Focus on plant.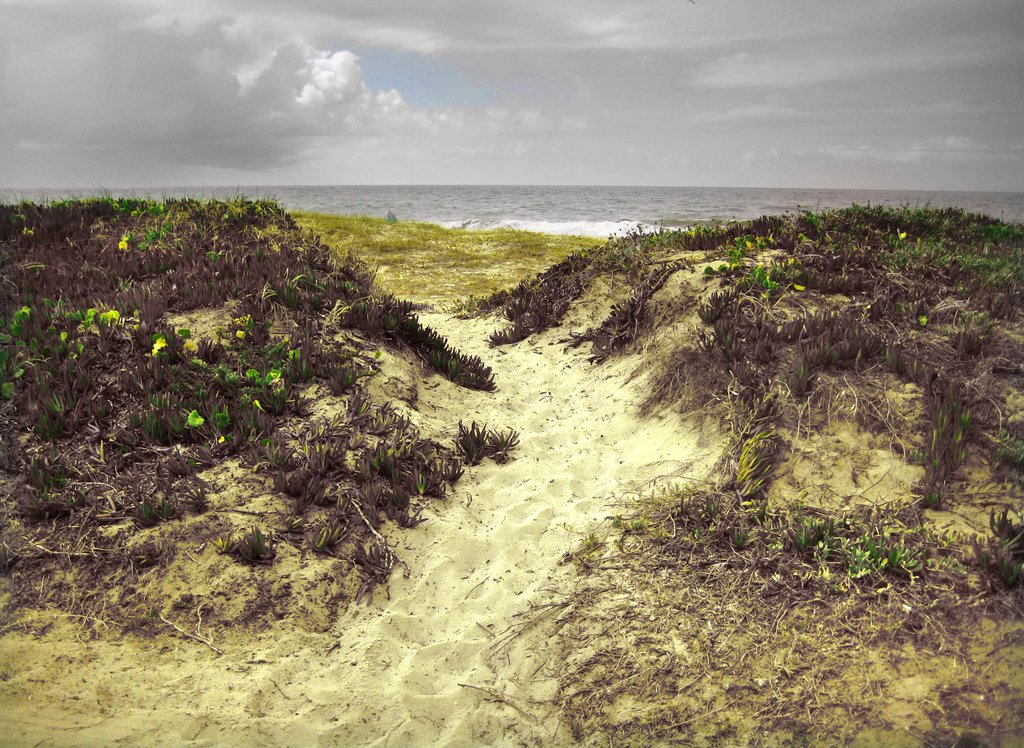
Focused at <region>57, 186, 80, 232</region>.
